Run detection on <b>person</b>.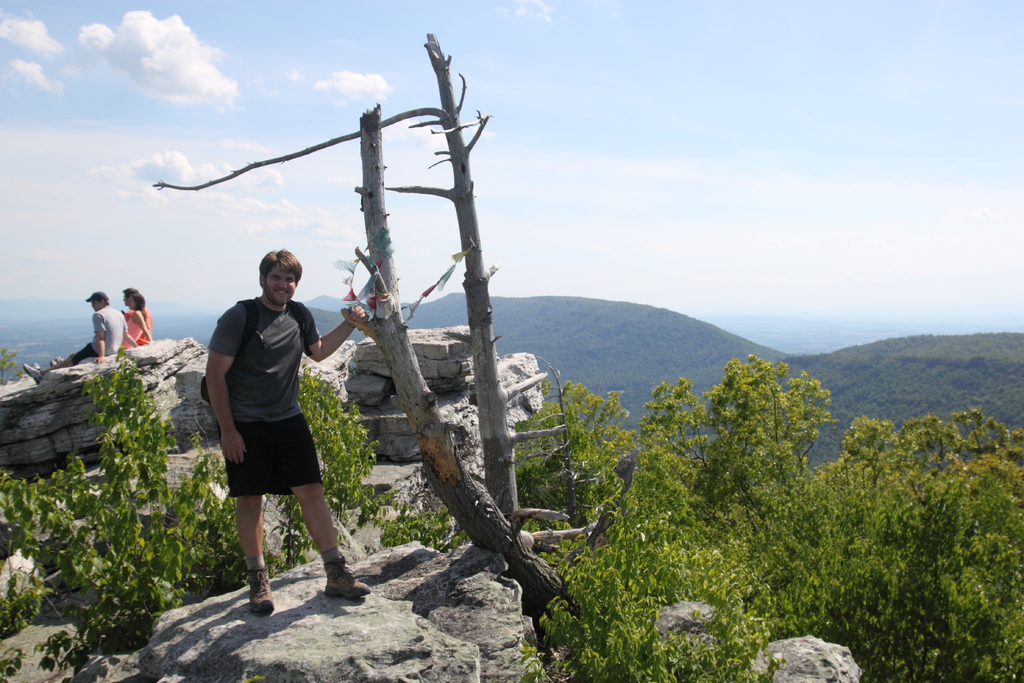
Result: x1=204, y1=247, x2=376, y2=609.
